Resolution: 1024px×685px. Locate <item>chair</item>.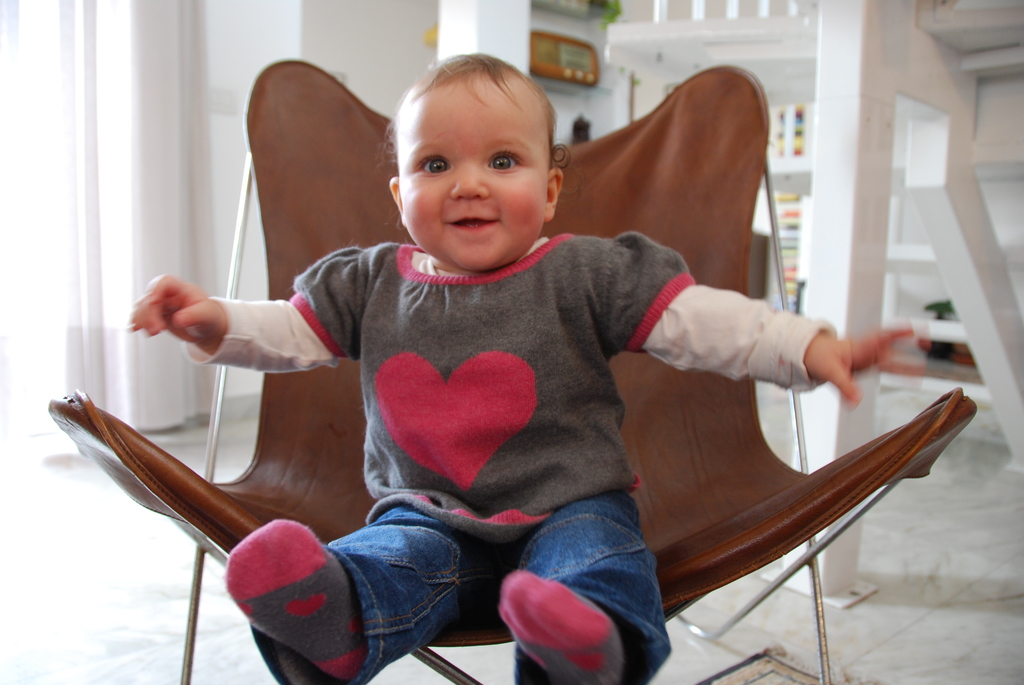
bbox=[147, 159, 877, 672].
